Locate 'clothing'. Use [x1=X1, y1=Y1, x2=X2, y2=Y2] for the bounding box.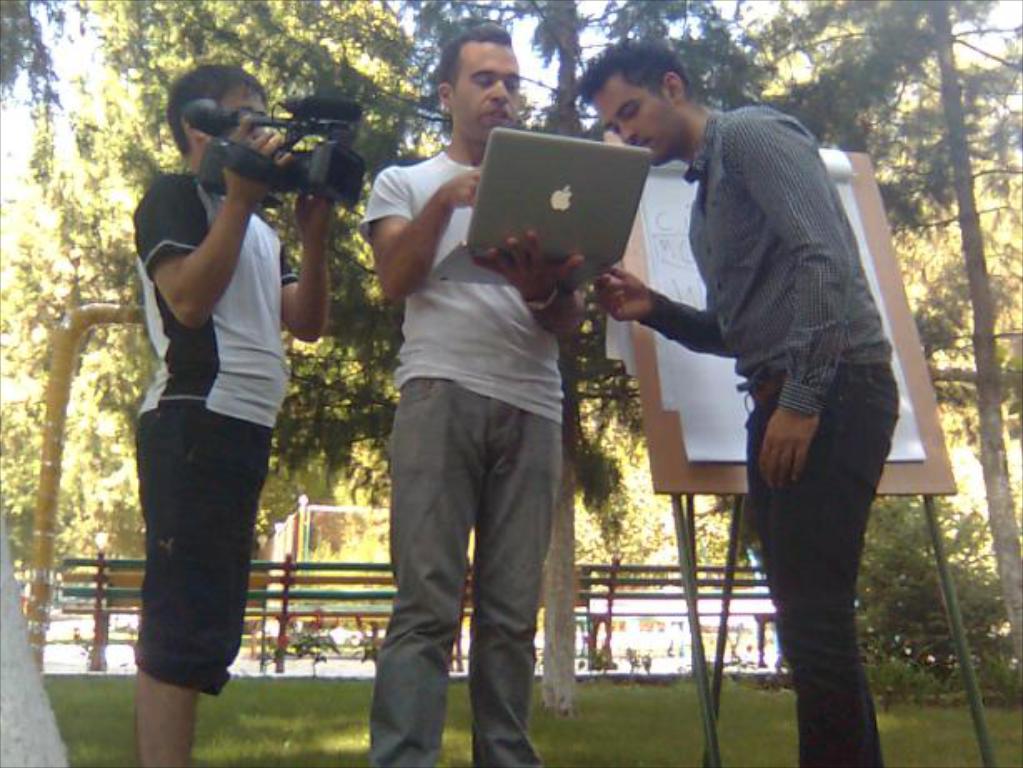
[x1=611, y1=57, x2=903, y2=618].
